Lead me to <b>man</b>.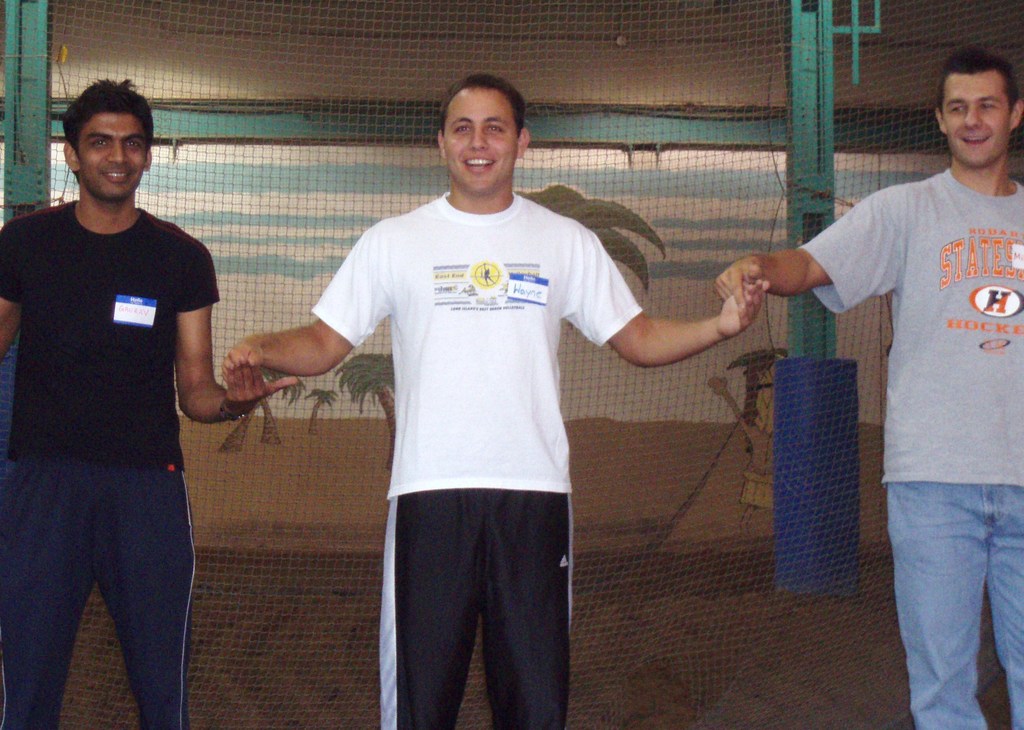
Lead to <box>710,41,1023,729</box>.
